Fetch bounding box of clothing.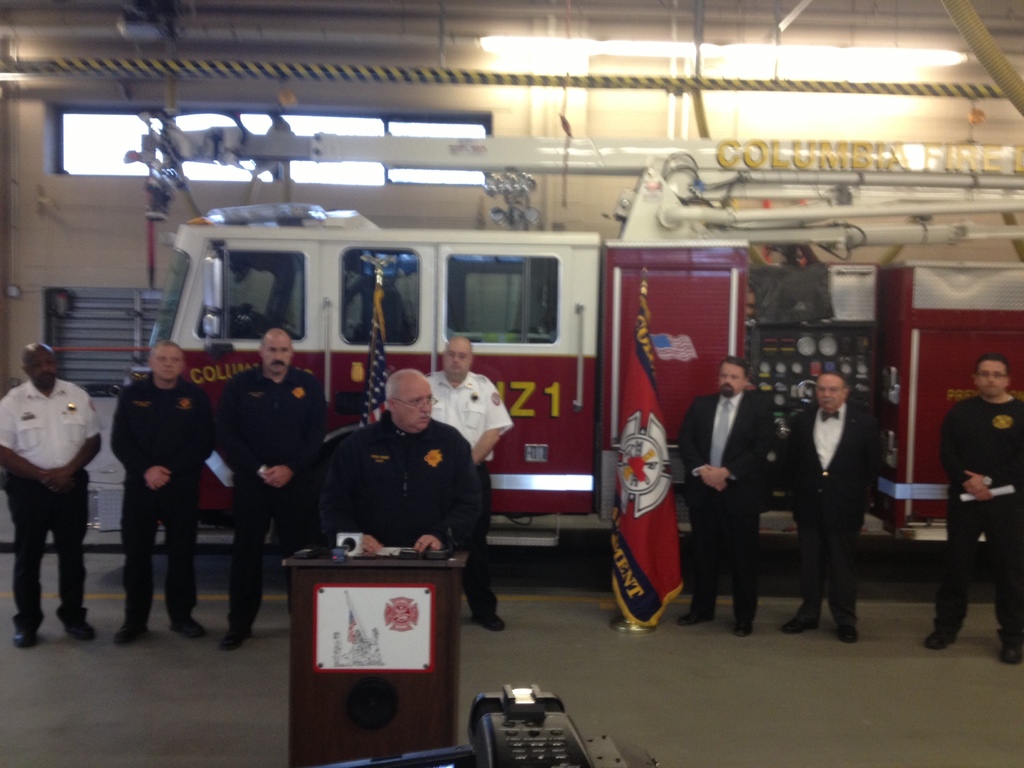
Bbox: (left=927, top=404, right=1023, bottom=658).
